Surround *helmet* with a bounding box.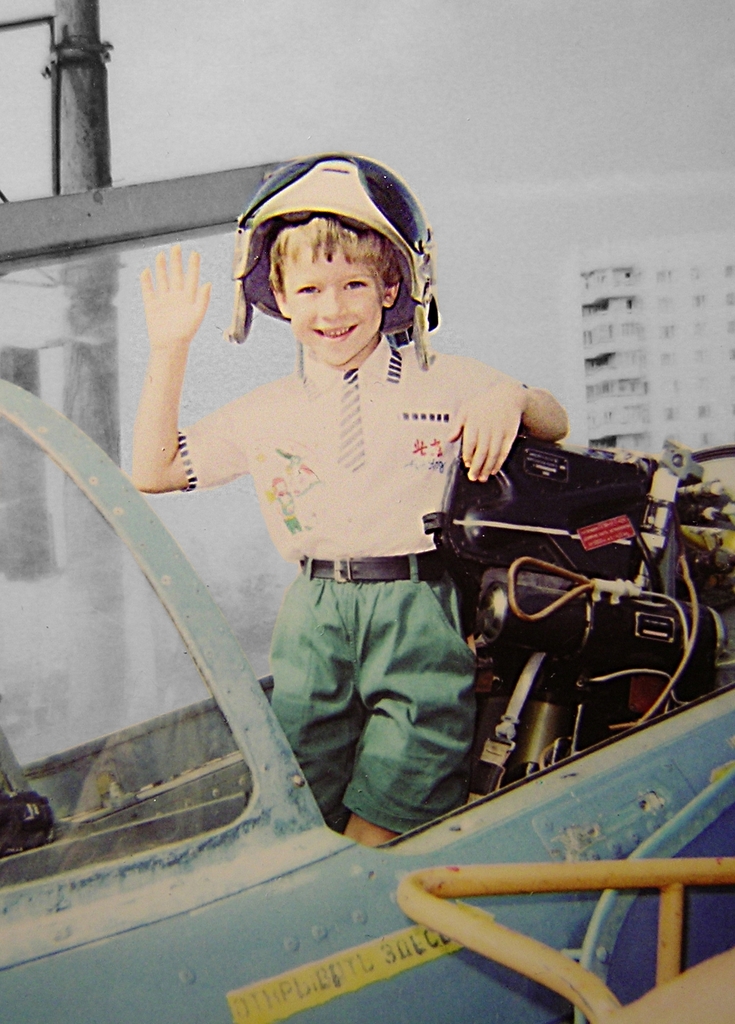
<bbox>228, 152, 445, 385</bbox>.
